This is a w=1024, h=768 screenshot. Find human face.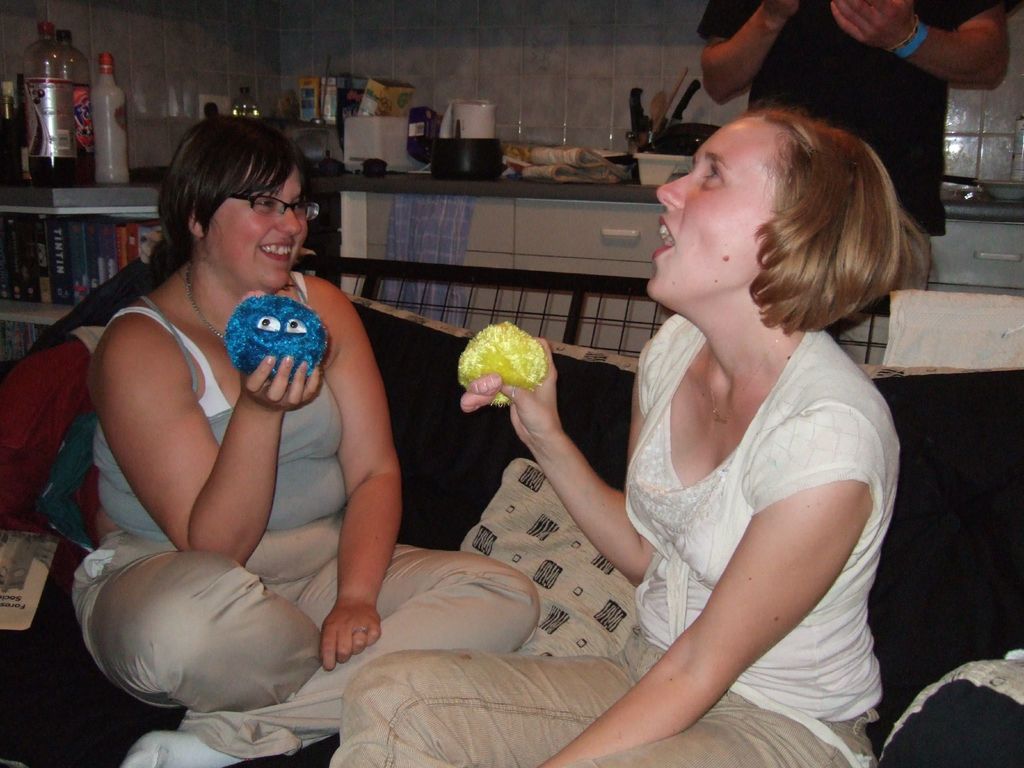
Bounding box: [203, 156, 310, 292].
